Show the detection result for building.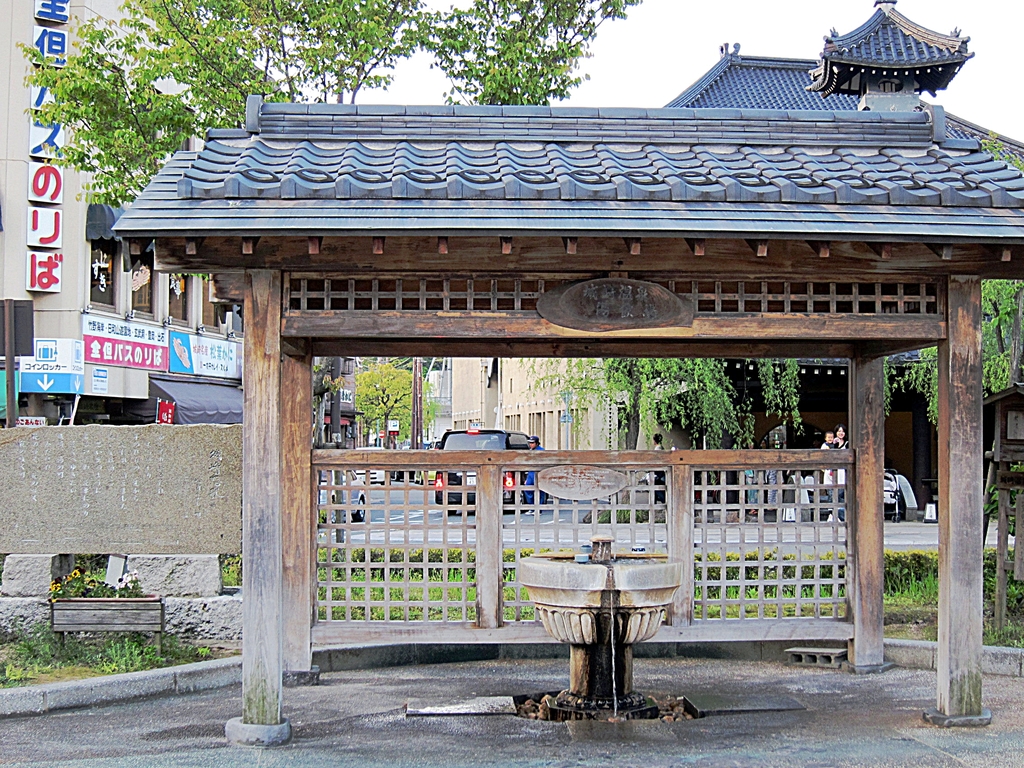
bbox(448, 45, 1023, 504).
